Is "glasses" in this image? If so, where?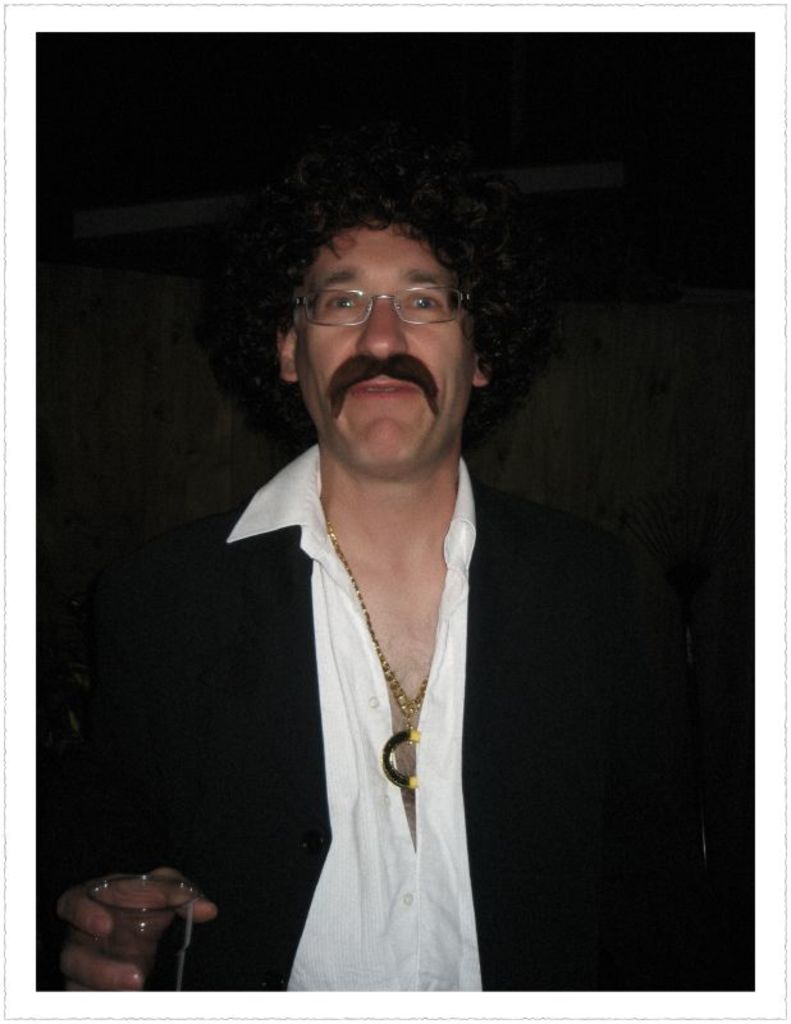
Yes, at [294,273,471,340].
